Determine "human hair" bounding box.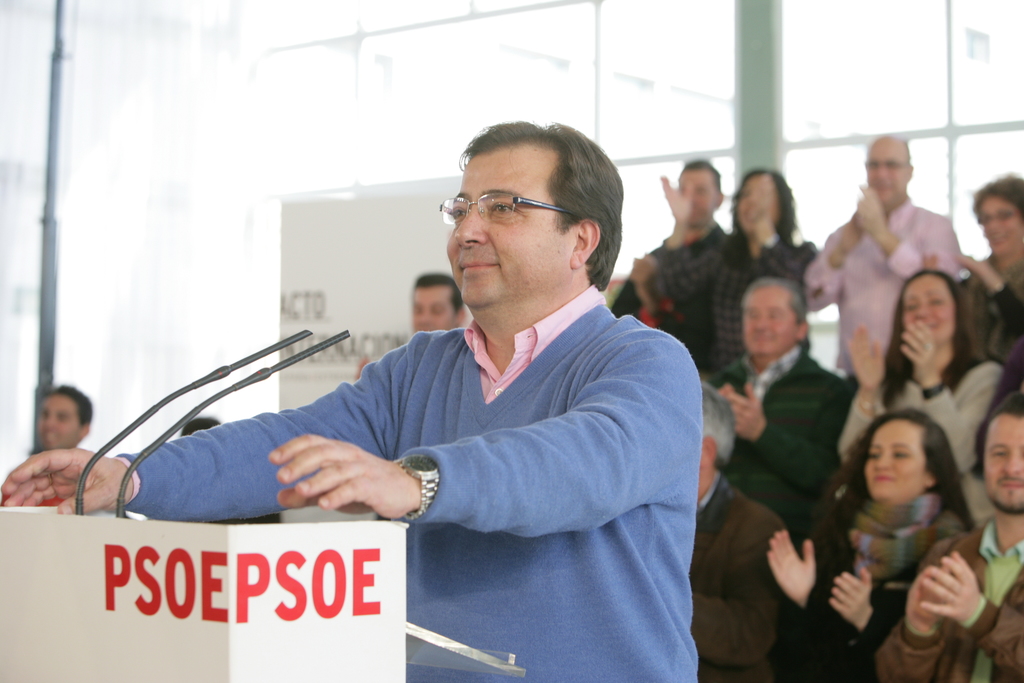
Determined: bbox(454, 117, 627, 293).
